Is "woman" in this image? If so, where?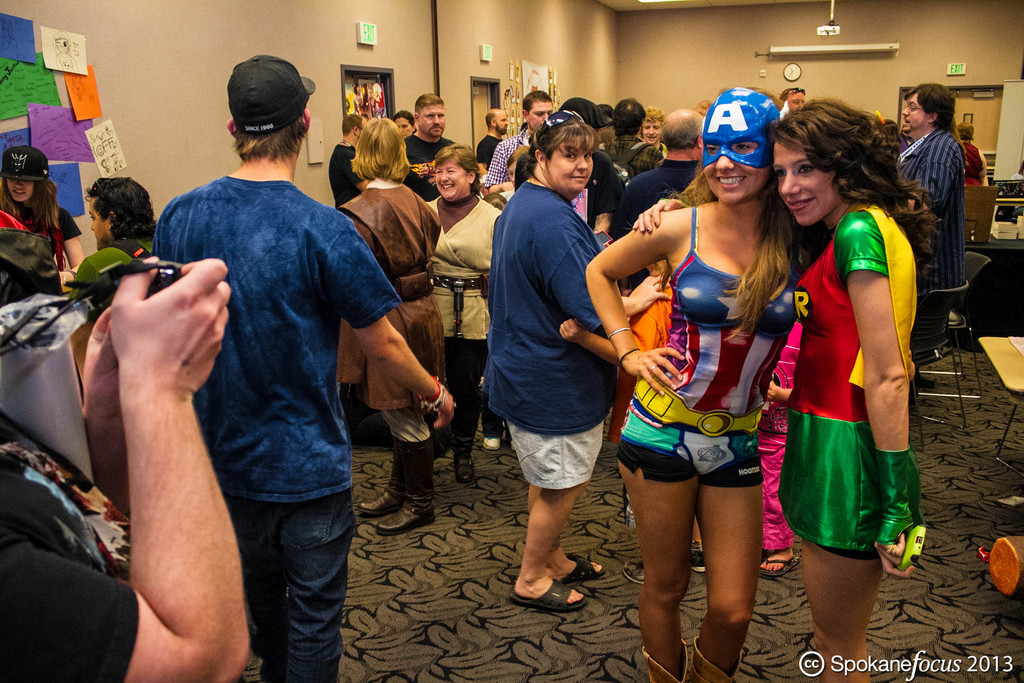
Yes, at box=[424, 147, 513, 487].
